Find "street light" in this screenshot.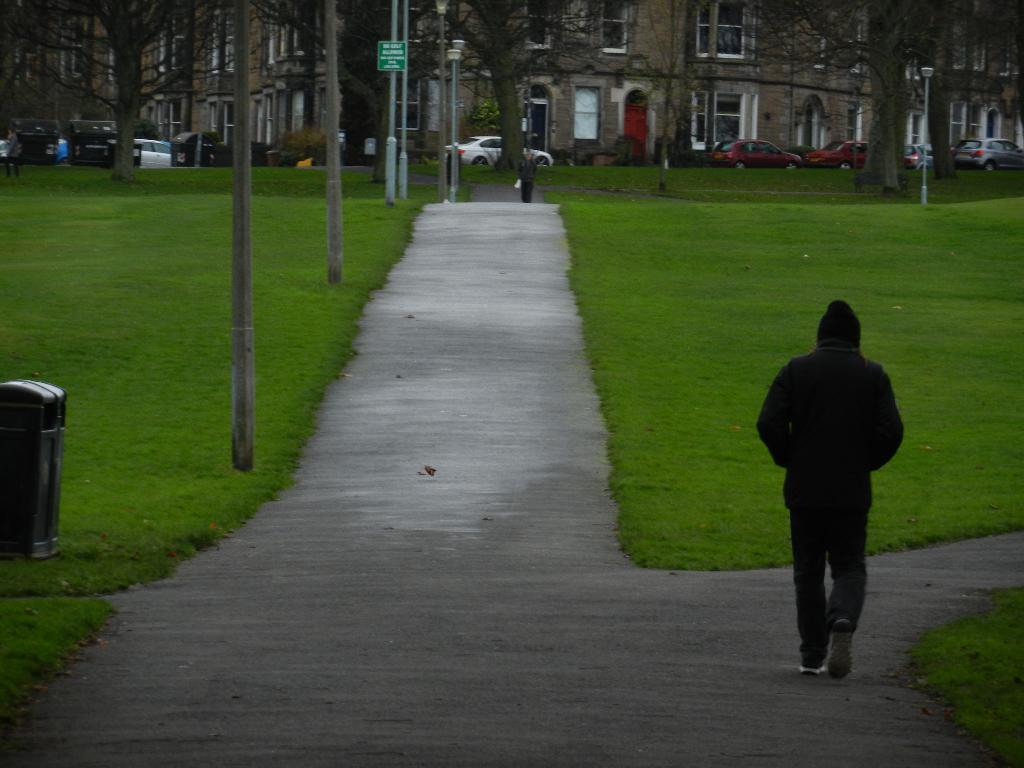
The bounding box for "street light" is Rect(447, 49, 461, 197).
